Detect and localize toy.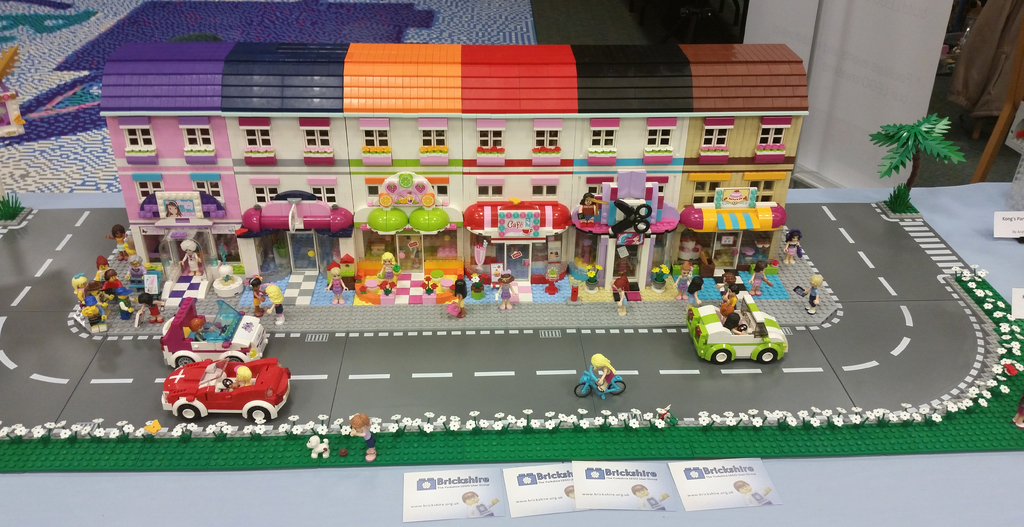
Localized at 160,299,271,372.
